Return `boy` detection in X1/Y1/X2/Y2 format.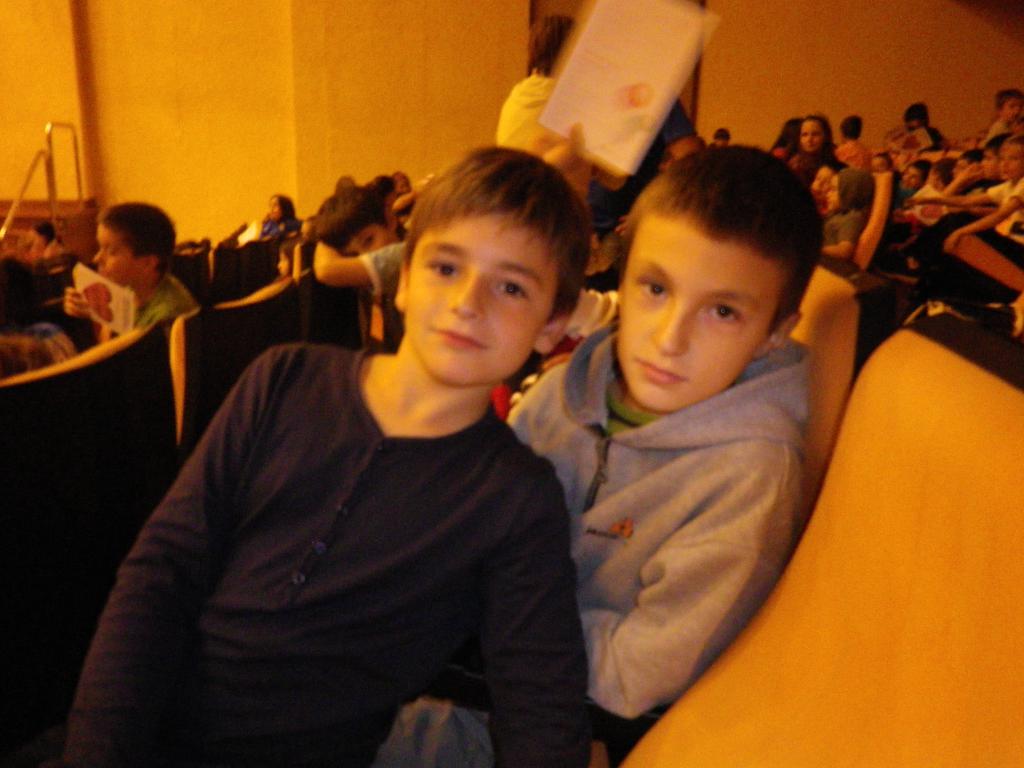
868/154/889/175.
